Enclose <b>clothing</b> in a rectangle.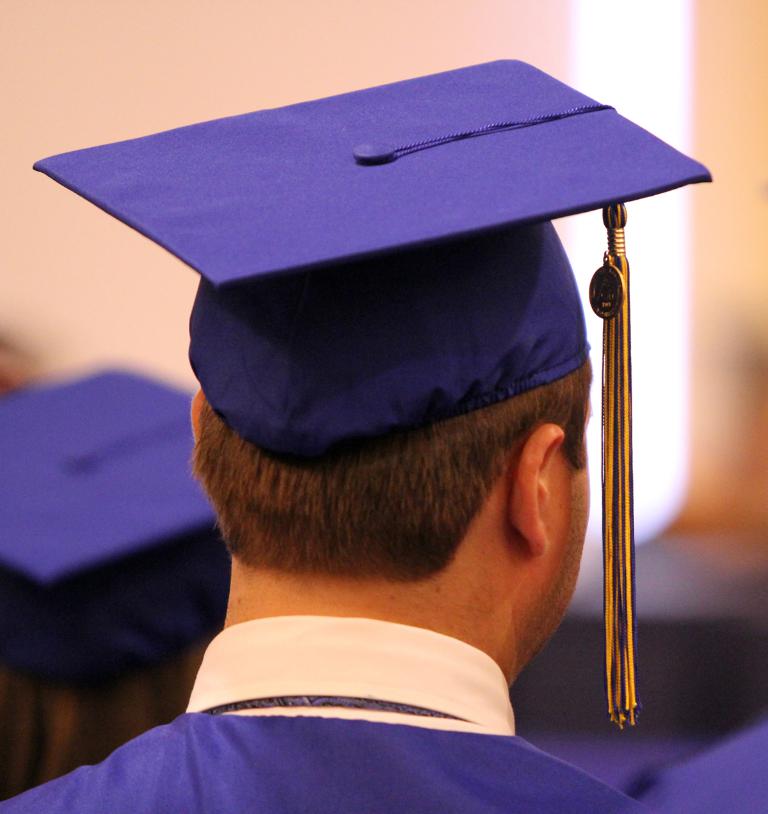
Rect(35, 561, 672, 797).
